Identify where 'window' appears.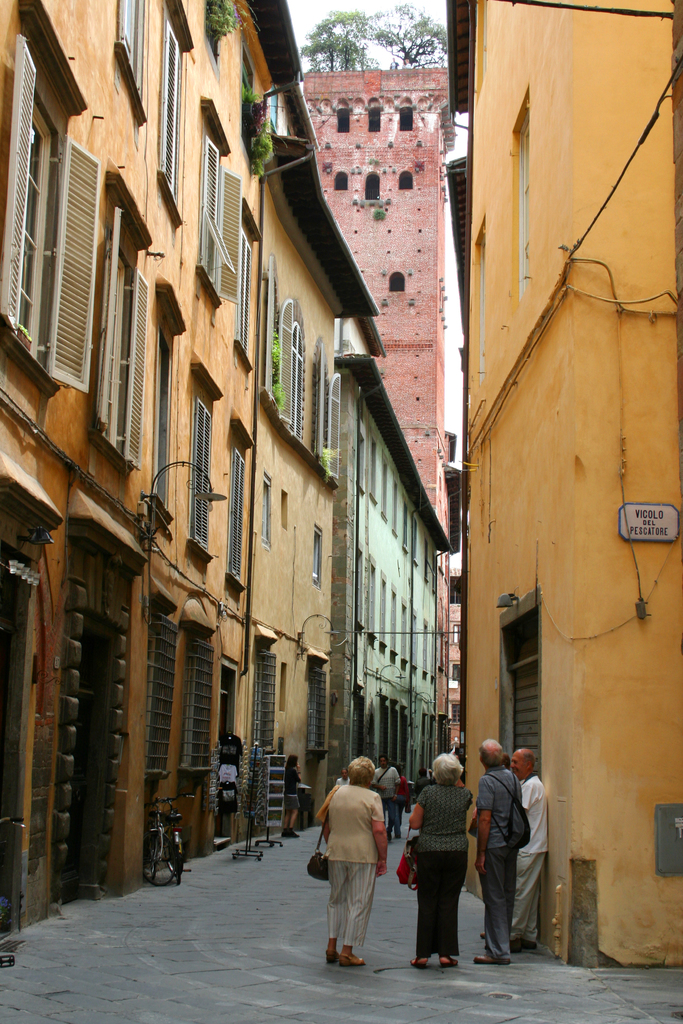
Appears at (385,269,406,291).
